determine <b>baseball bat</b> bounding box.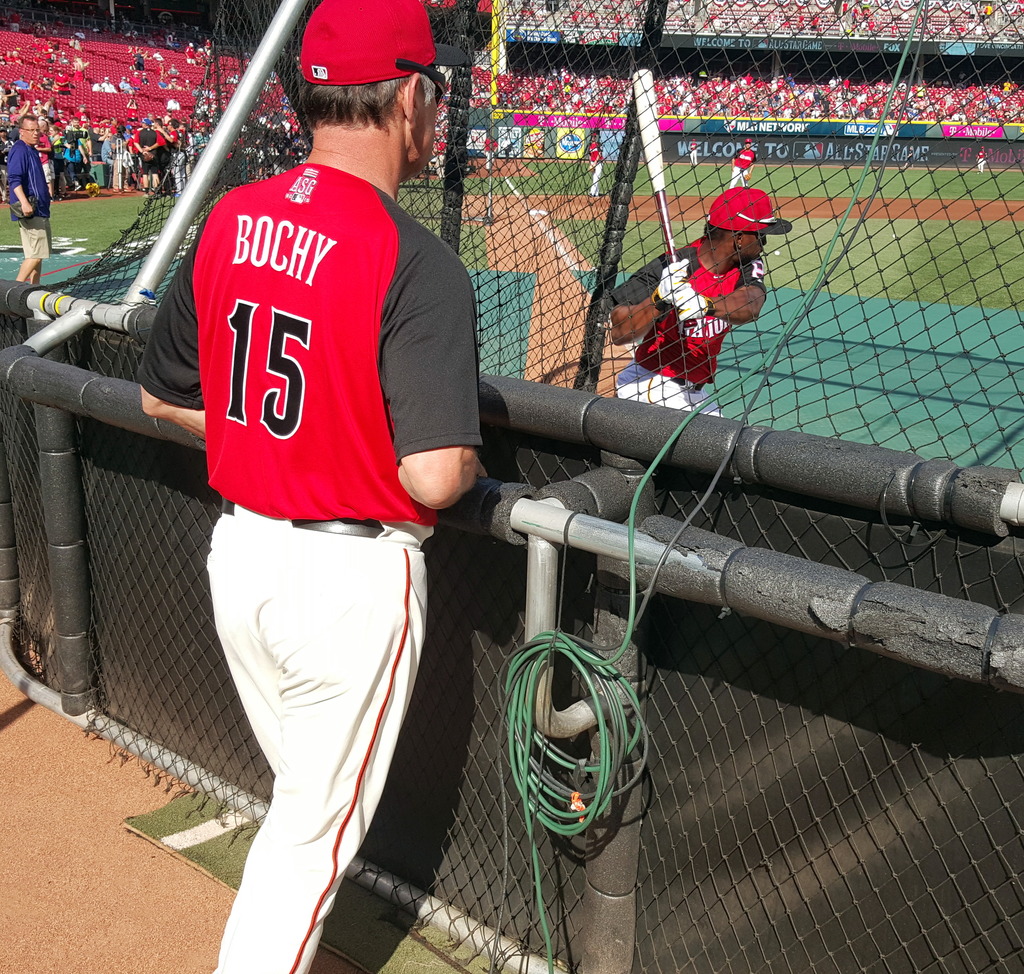
Determined: 628, 68, 697, 333.
